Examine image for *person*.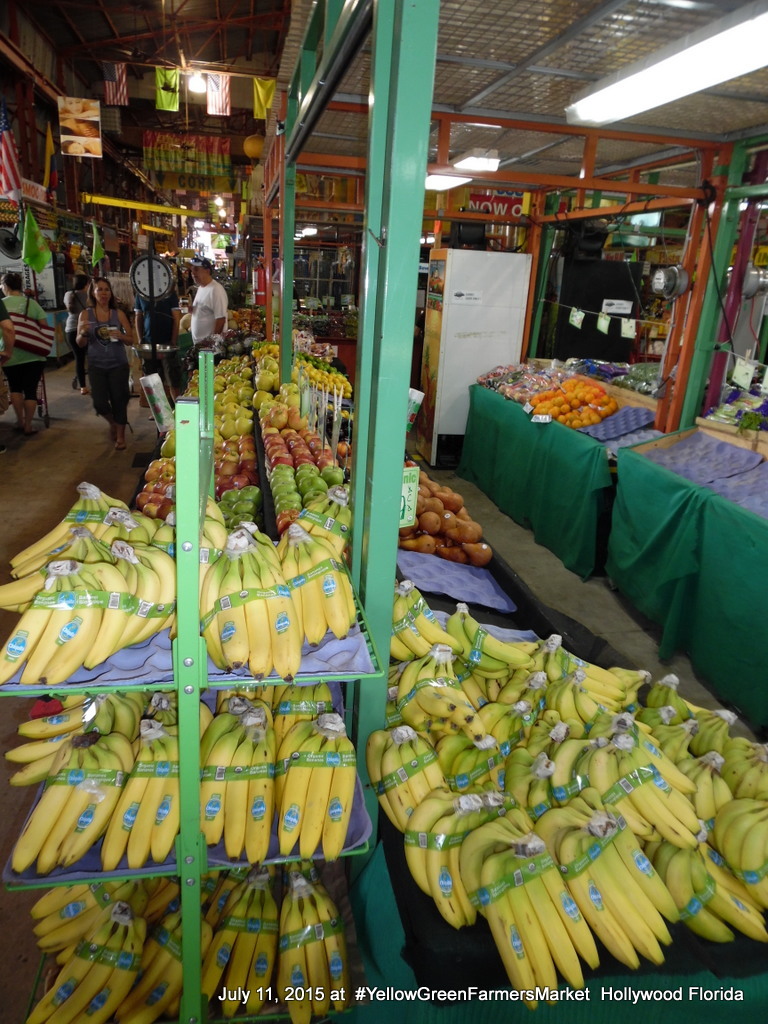
Examination result: {"x1": 59, "y1": 274, "x2": 87, "y2": 385}.
